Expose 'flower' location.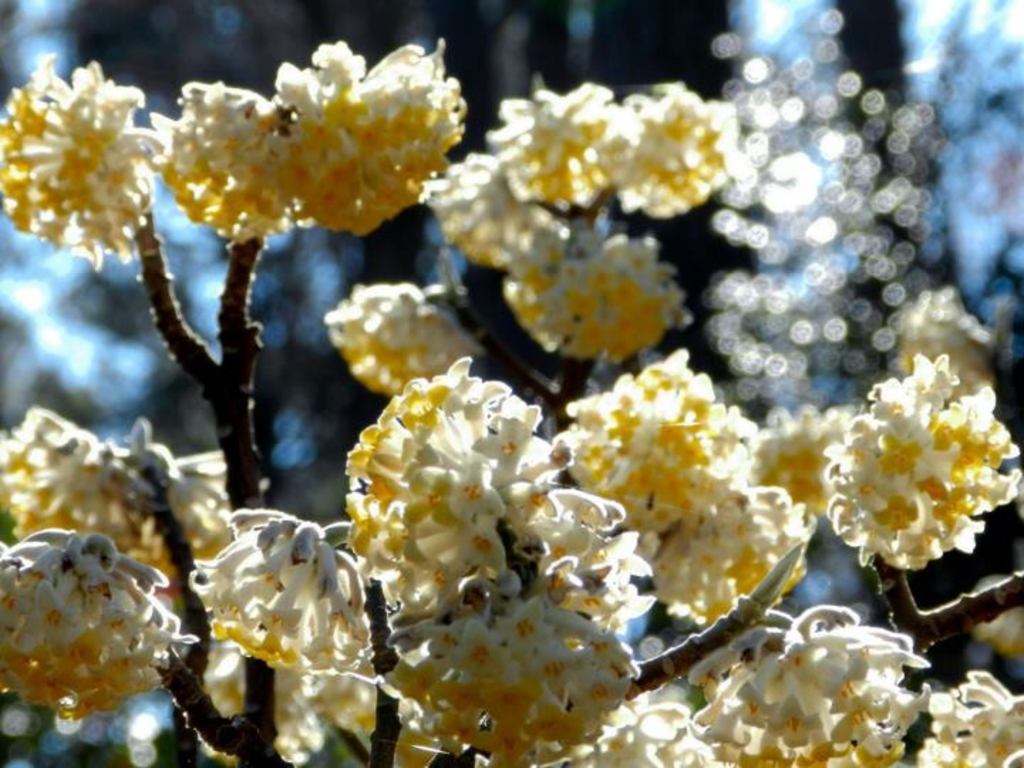
Exposed at <bbox>0, 402, 239, 609</bbox>.
